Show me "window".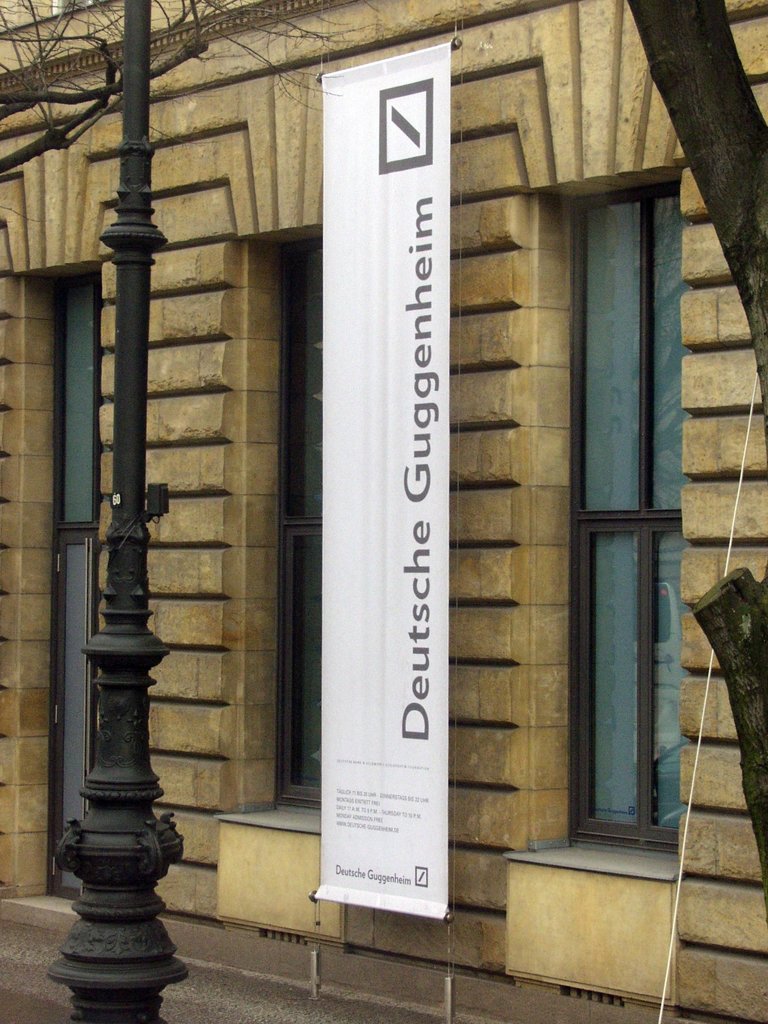
"window" is here: {"x1": 539, "y1": 179, "x2": 676, "y2": 844}.
